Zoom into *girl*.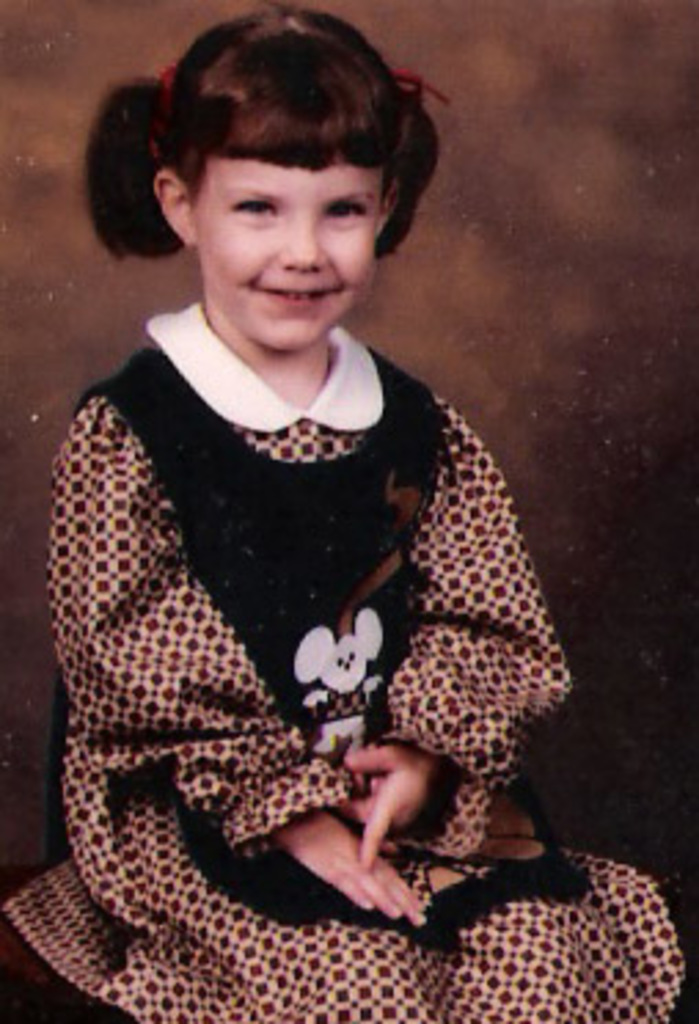
Zoom target: region(0, 0, 682, 1021).
